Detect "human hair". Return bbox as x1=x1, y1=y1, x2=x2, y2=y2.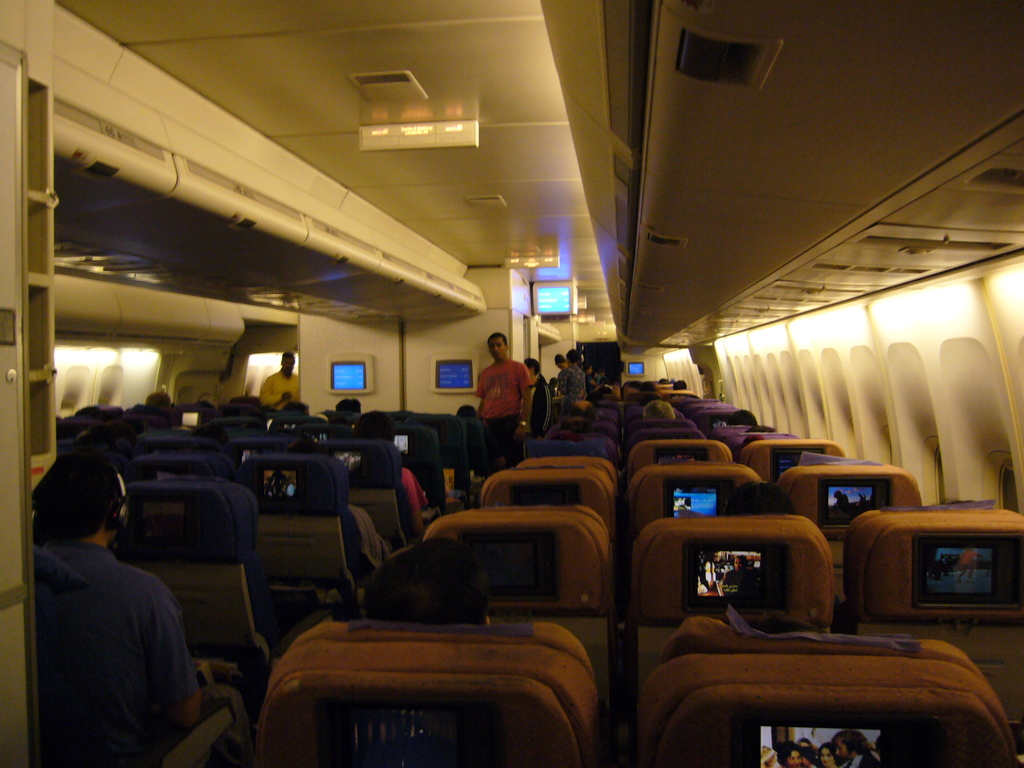
x1=799, y1=737, x2=812, y2=746.
